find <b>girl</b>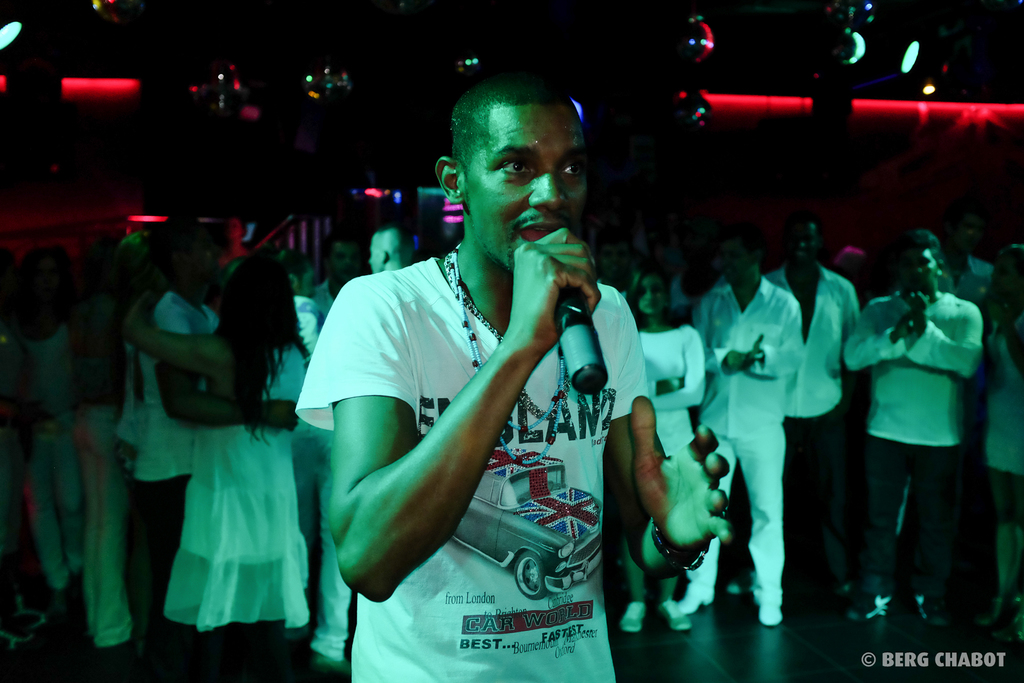
detection(127, 254, 312, 679)
